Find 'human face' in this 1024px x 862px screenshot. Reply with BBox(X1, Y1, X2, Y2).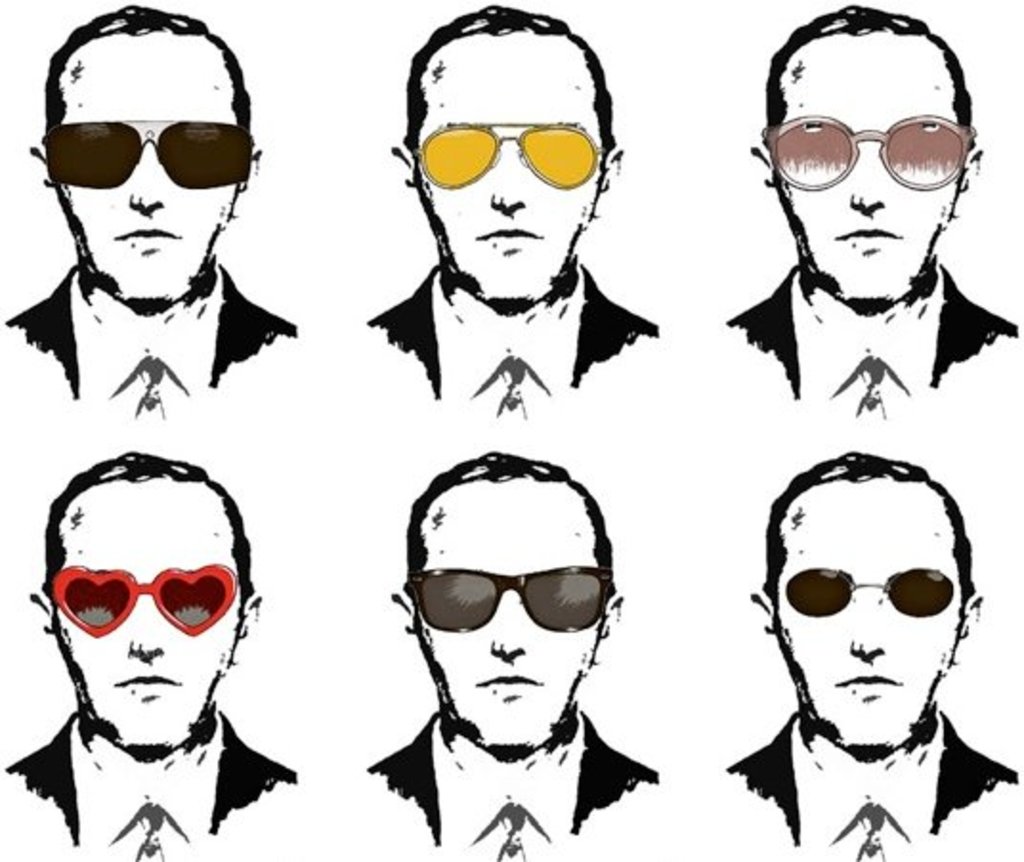
BBox(783, 478, 963, 753).
